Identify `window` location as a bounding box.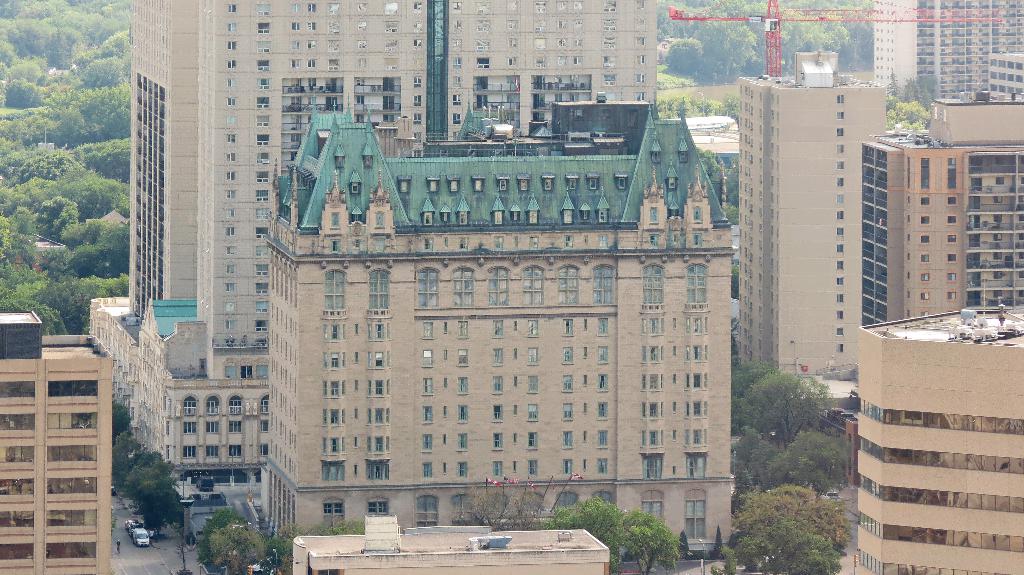
left=458, top=462, right=467, bottom=476.
